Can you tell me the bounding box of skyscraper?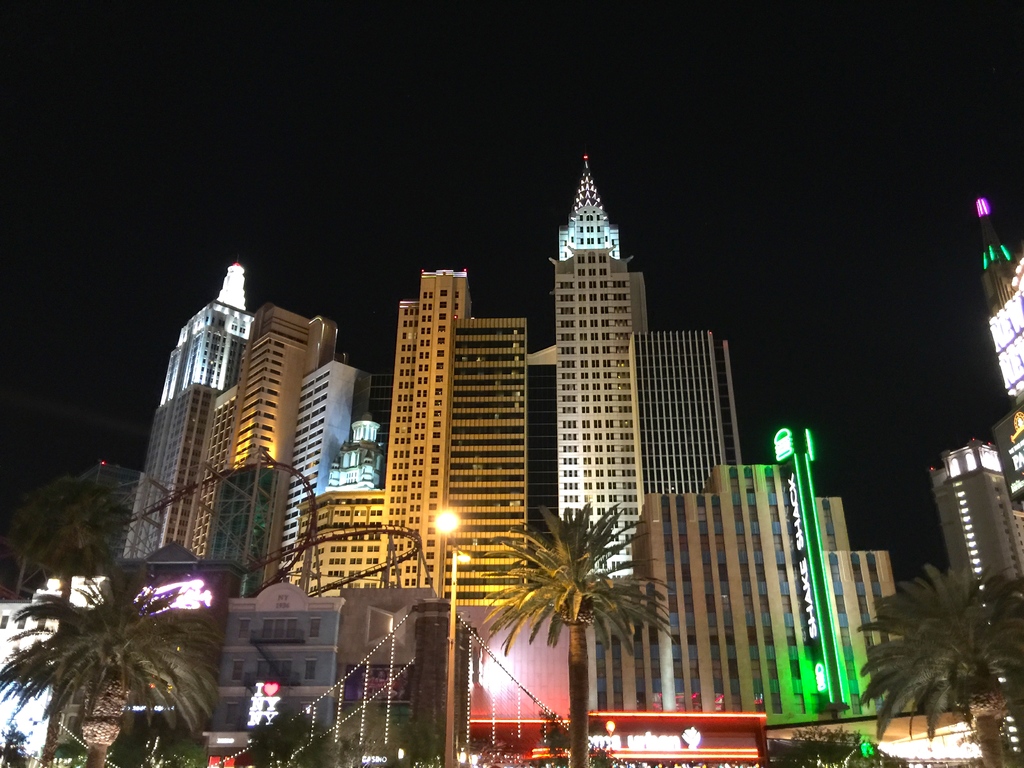
rect(975, 235, 1023, 527).
